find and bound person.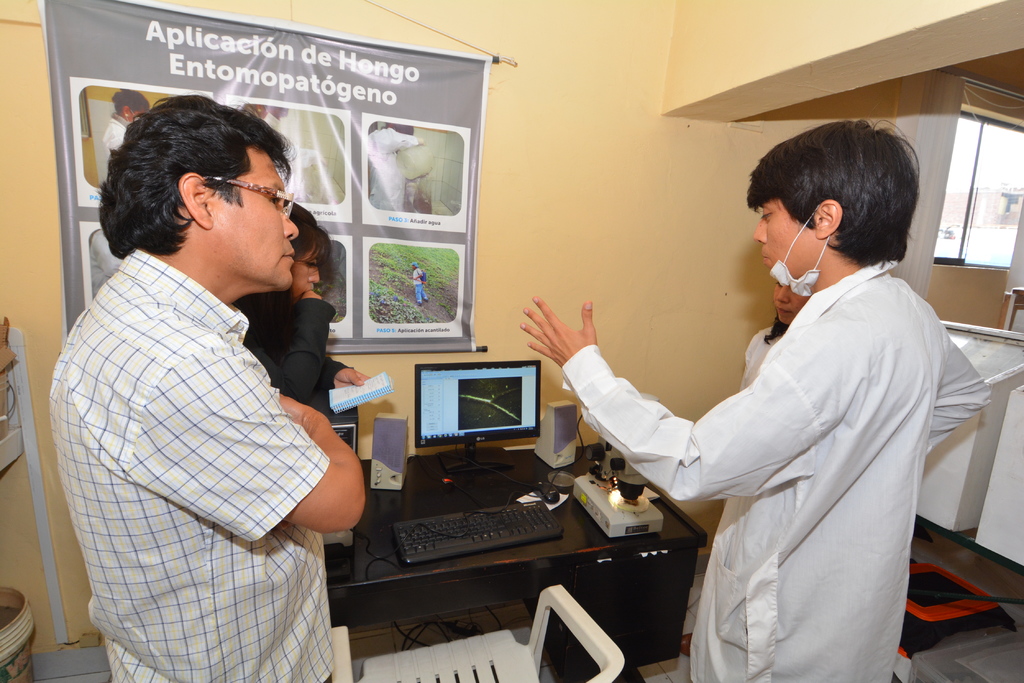
Bound: [538,120,972,676].
